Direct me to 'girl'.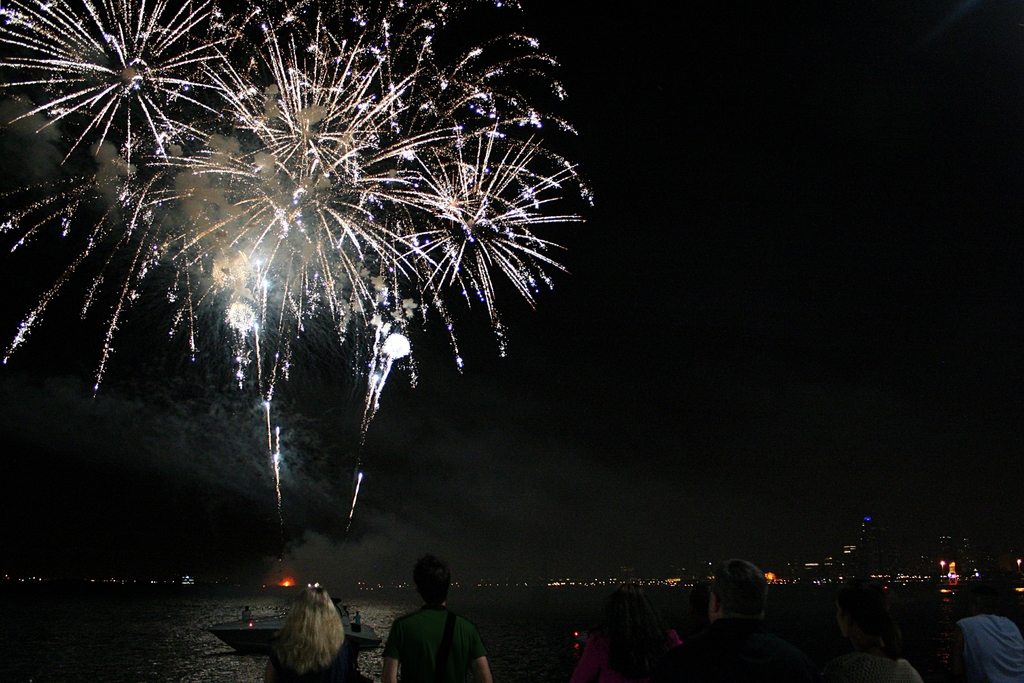
Direction: (262,584,356,682).
